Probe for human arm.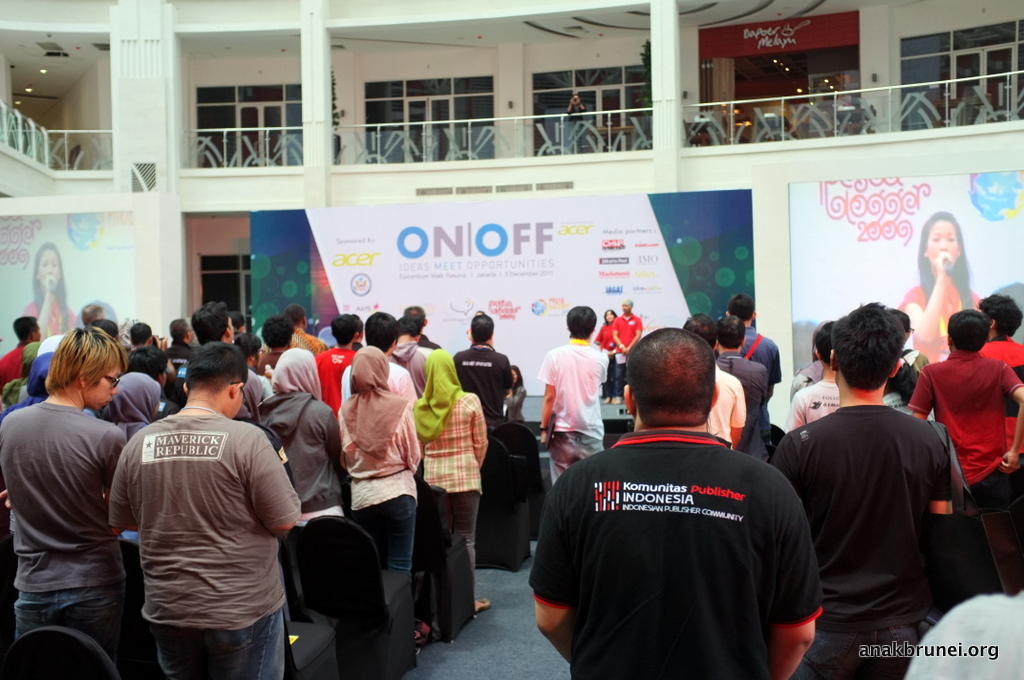
Probe result: x1=528 y1=468 x2=576 y2=664.
